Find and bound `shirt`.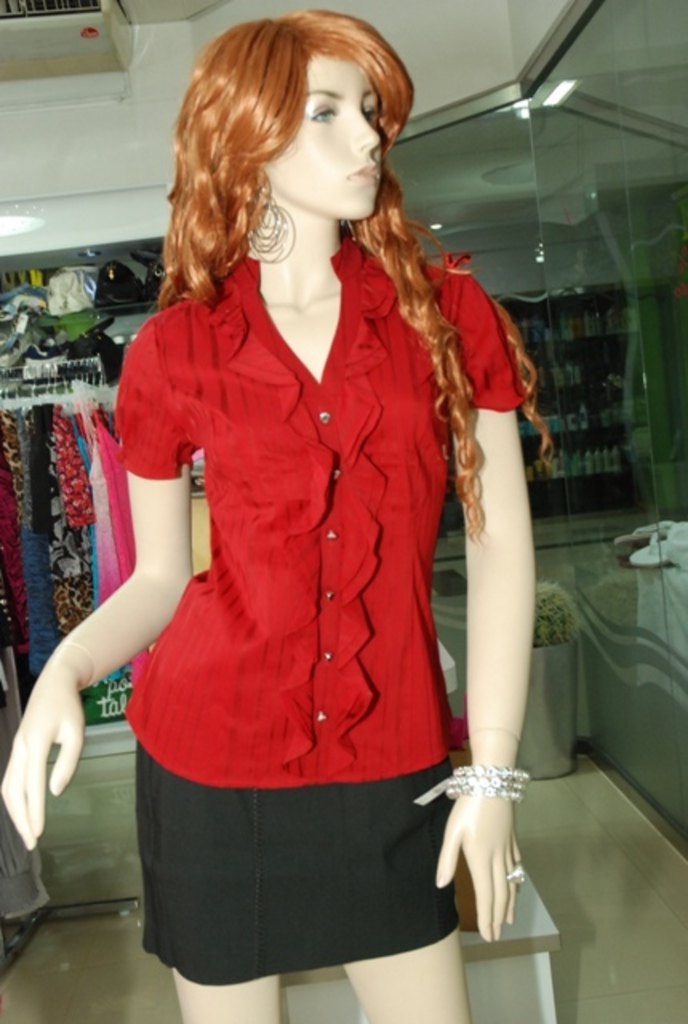
Bound: (114,253,530,787).
